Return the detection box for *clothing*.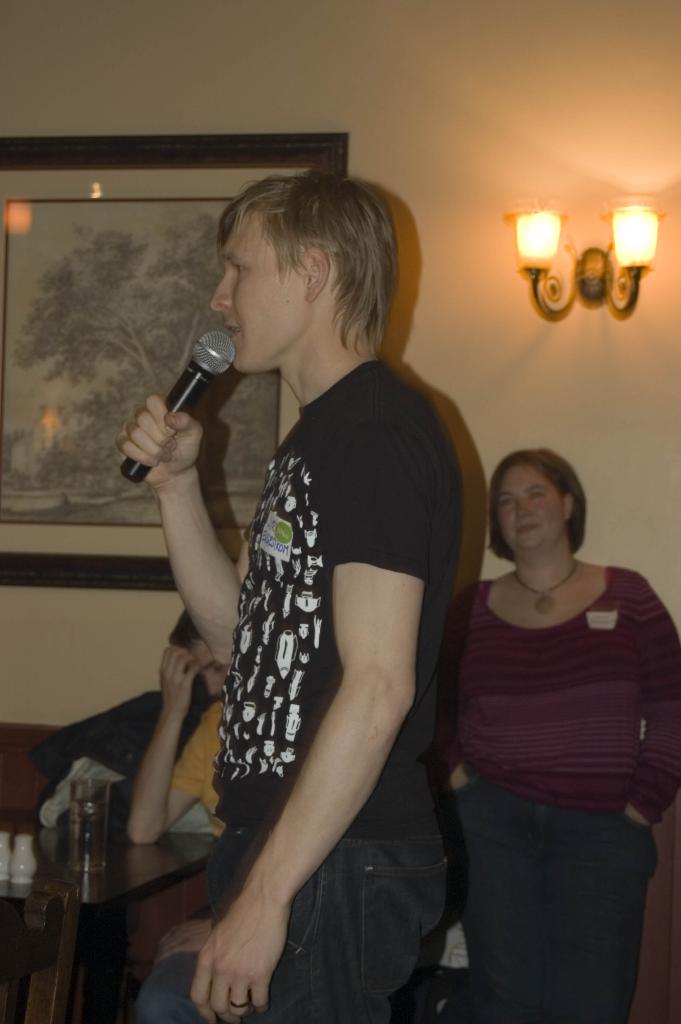
l=180, t=362, r=479, b=1023.
